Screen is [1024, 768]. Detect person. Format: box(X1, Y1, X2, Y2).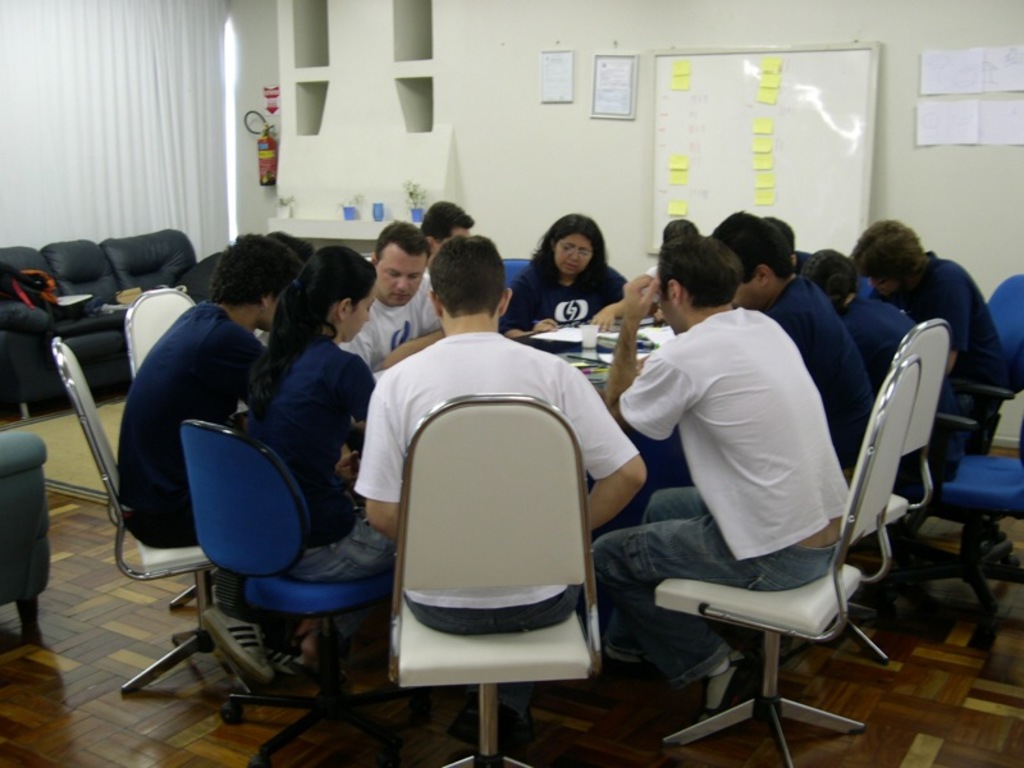
box(515, 211, 630, 361).
